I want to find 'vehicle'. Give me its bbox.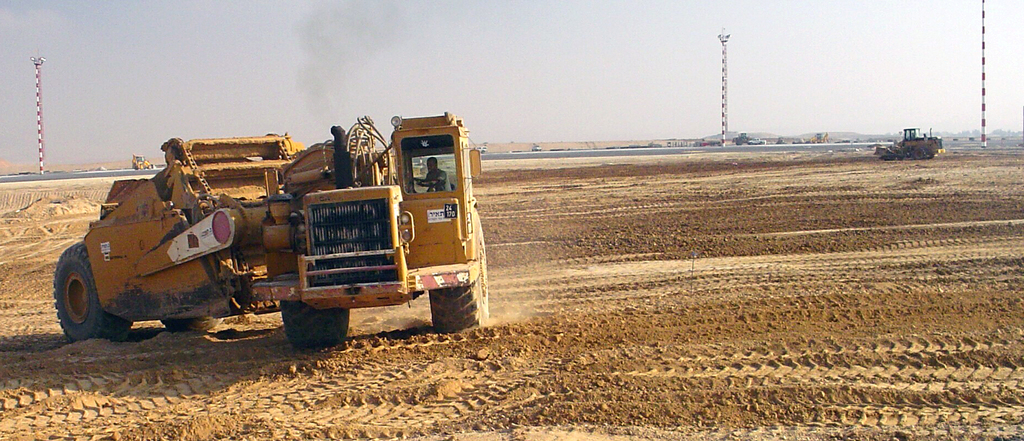
rect(735, 131, 753, 148).
